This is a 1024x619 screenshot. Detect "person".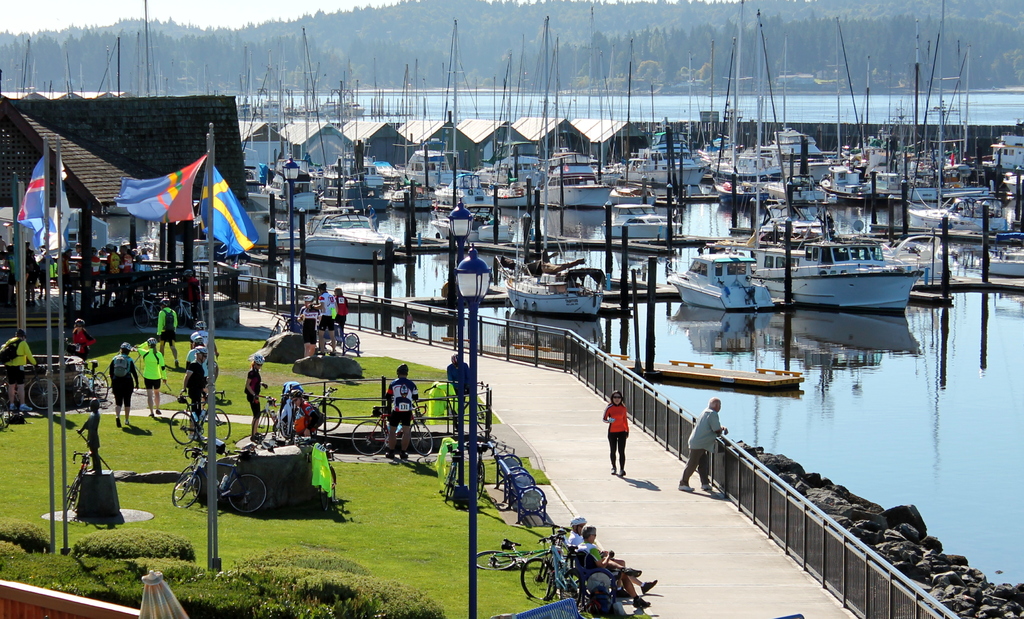
(99, 241, 121, 310).
